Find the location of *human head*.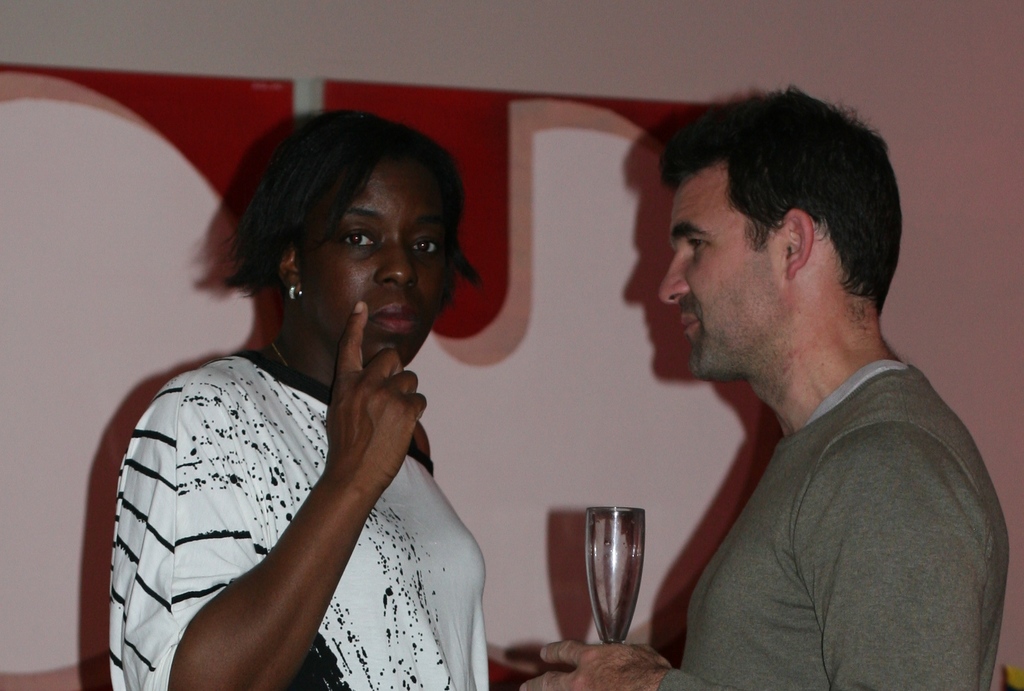
Location: BBox(247, 132, 451, 345).
